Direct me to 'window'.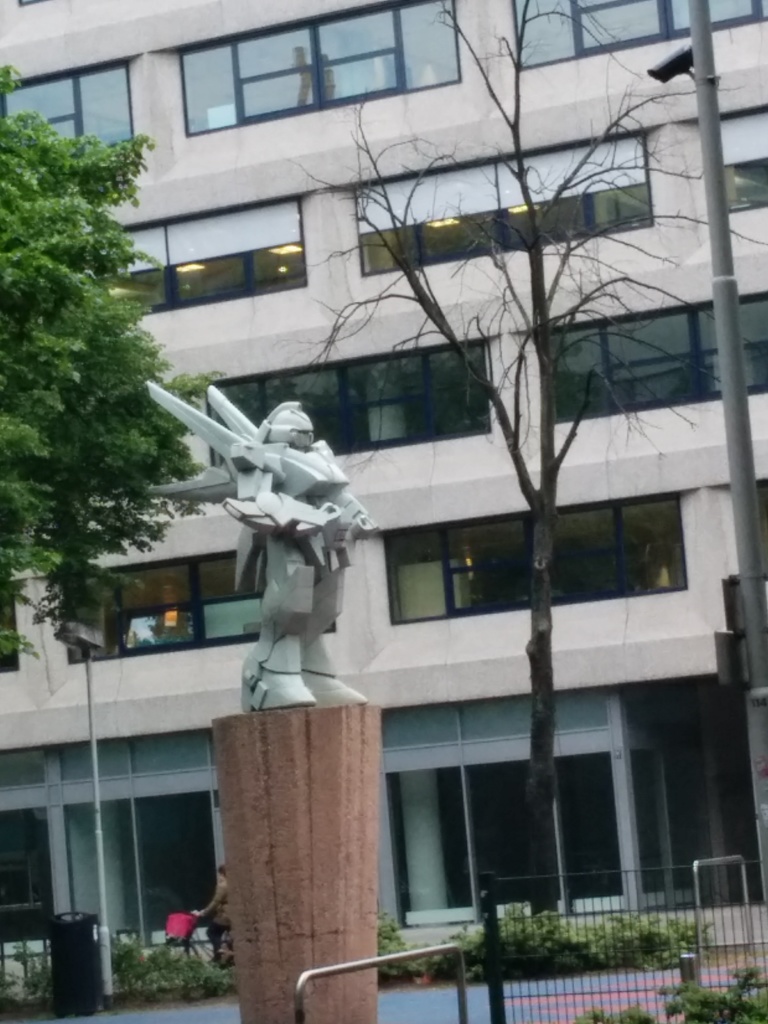
Direction: {"x1": 353, "y1": 130, "x2": 660, "y2": 273}.
